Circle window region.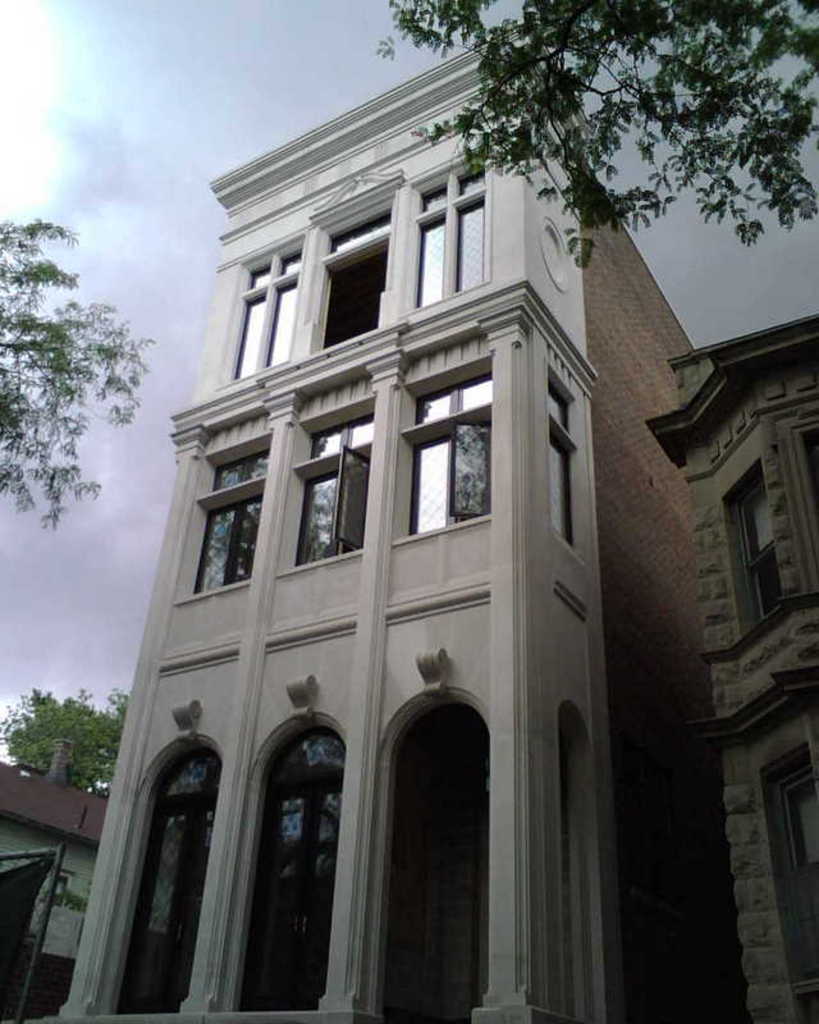
Region: 549,385,569,547.
